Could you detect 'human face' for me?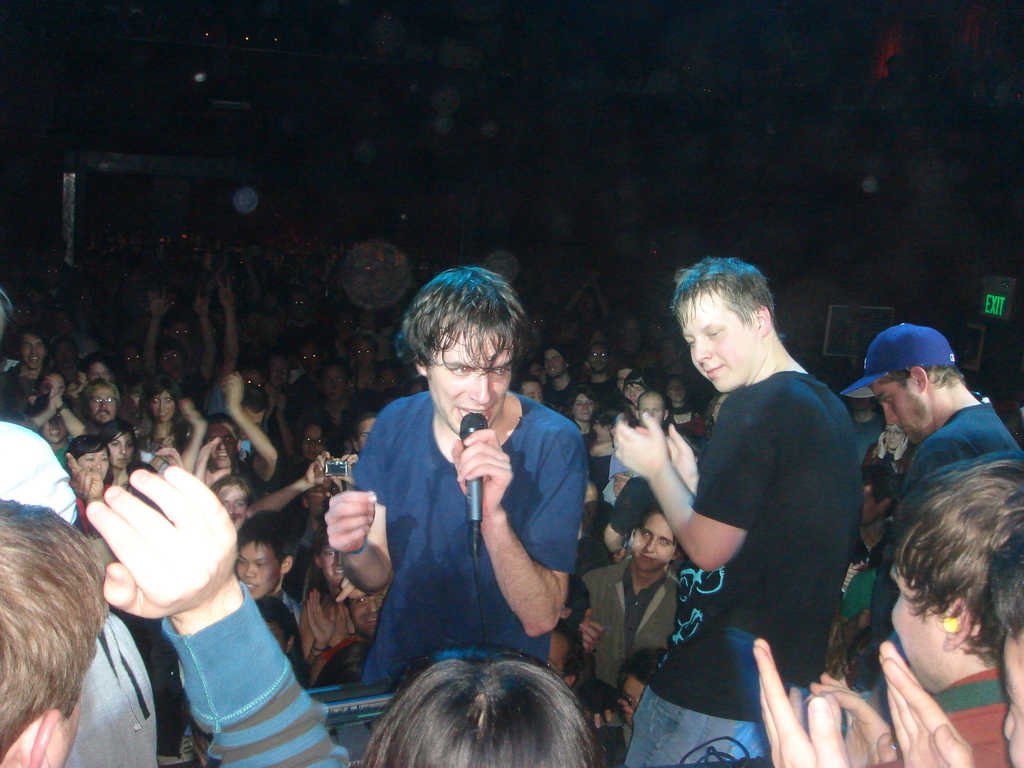
Detection result: bbox=[358, 591, 383, 633].
